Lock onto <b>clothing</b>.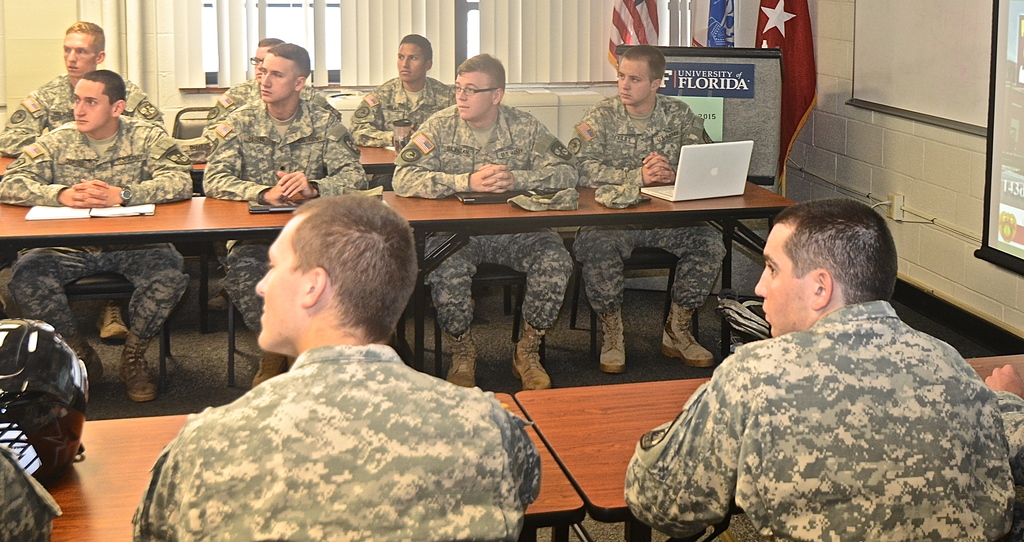
Locked: 348/71/467/153.
